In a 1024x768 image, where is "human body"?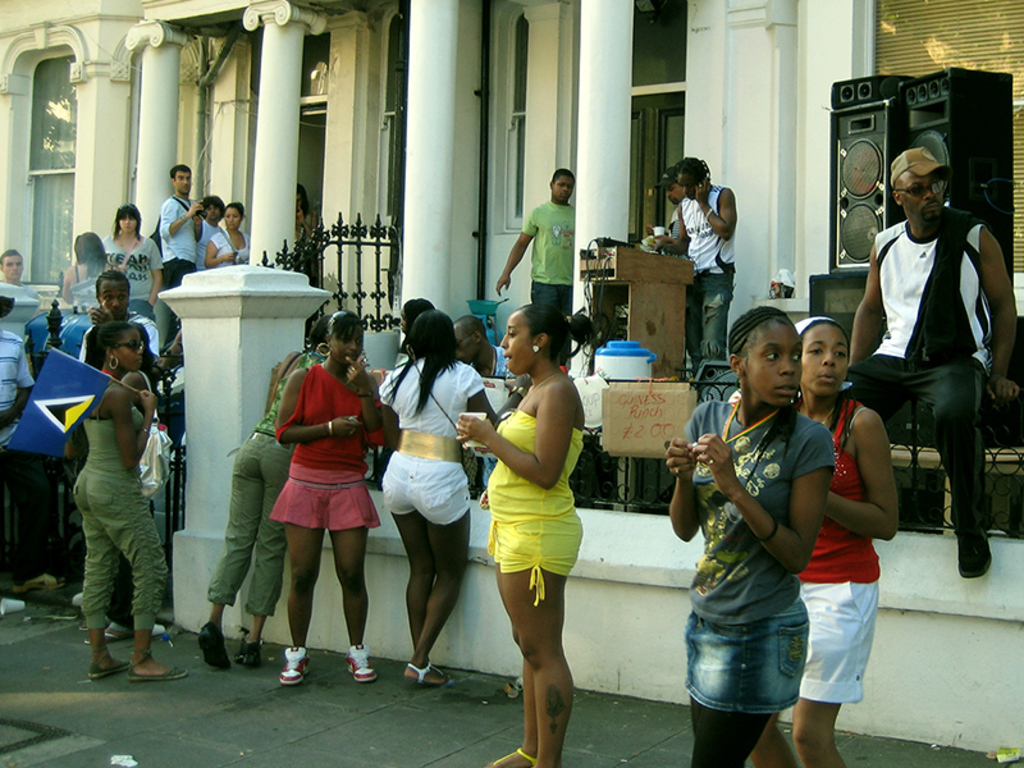
x1=69 y1=220 x2=106 y2=307.
